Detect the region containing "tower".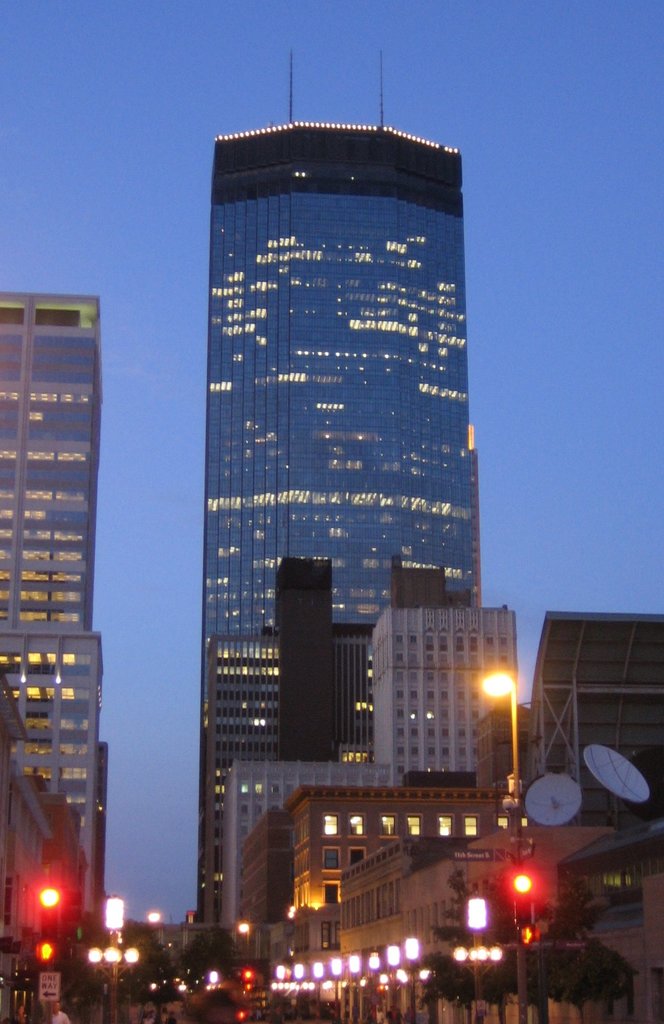
178, 83, 492, 849.
